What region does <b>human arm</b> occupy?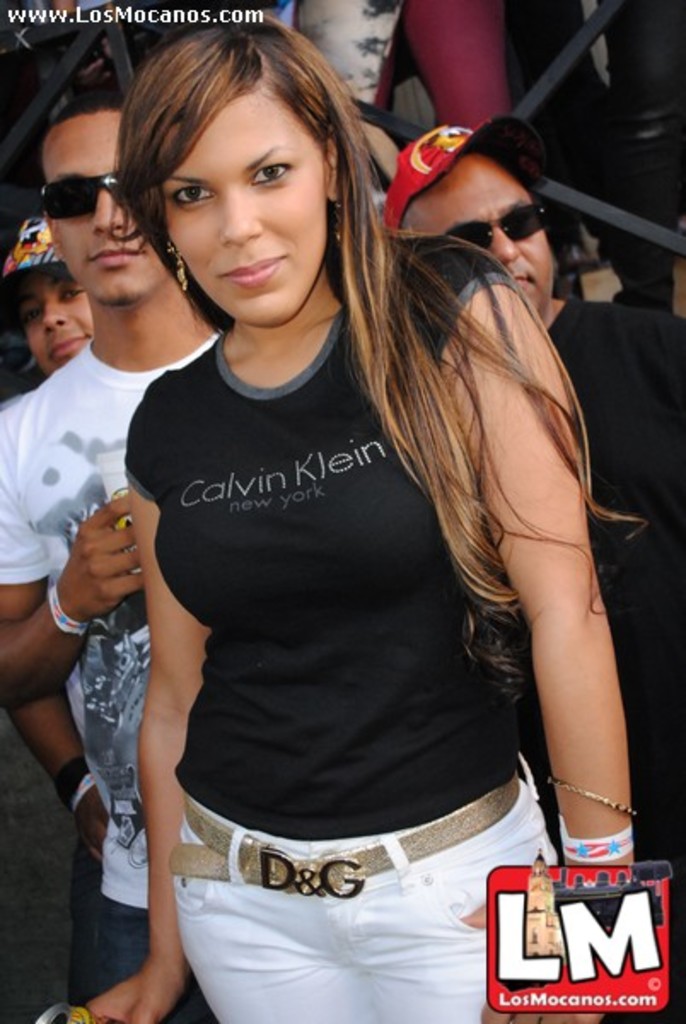
Rect(48, 664, 121, 850).
